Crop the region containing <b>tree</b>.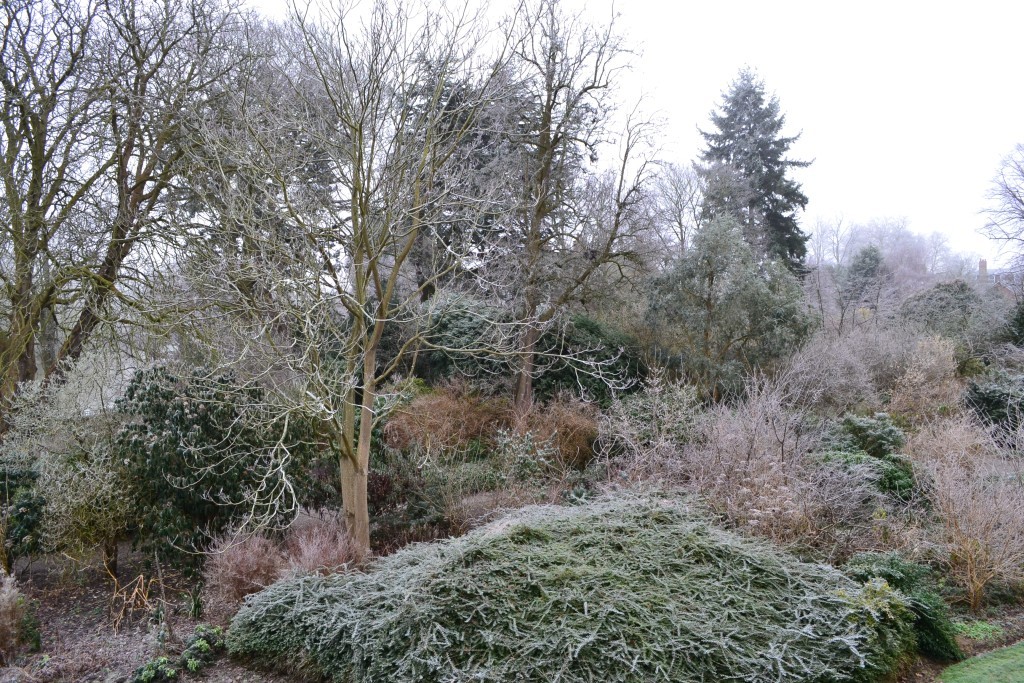
Crop region: box=[676, 52, 828, 386].
